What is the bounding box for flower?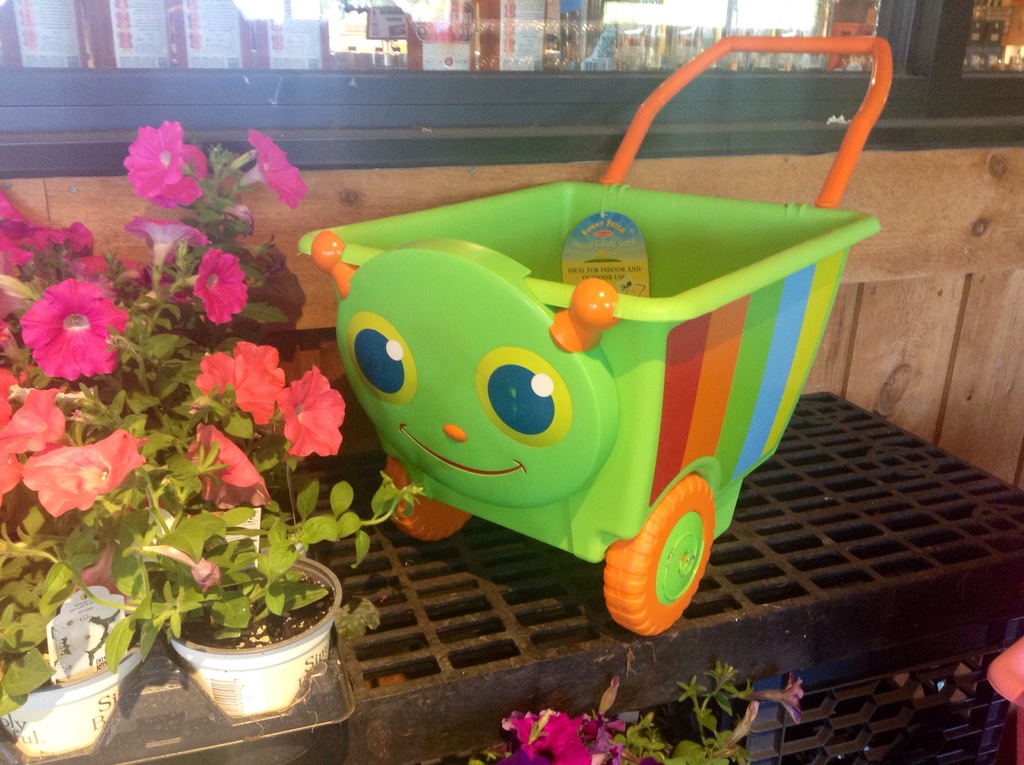
[x1=198, y1=353, x2=240, y2=414].
